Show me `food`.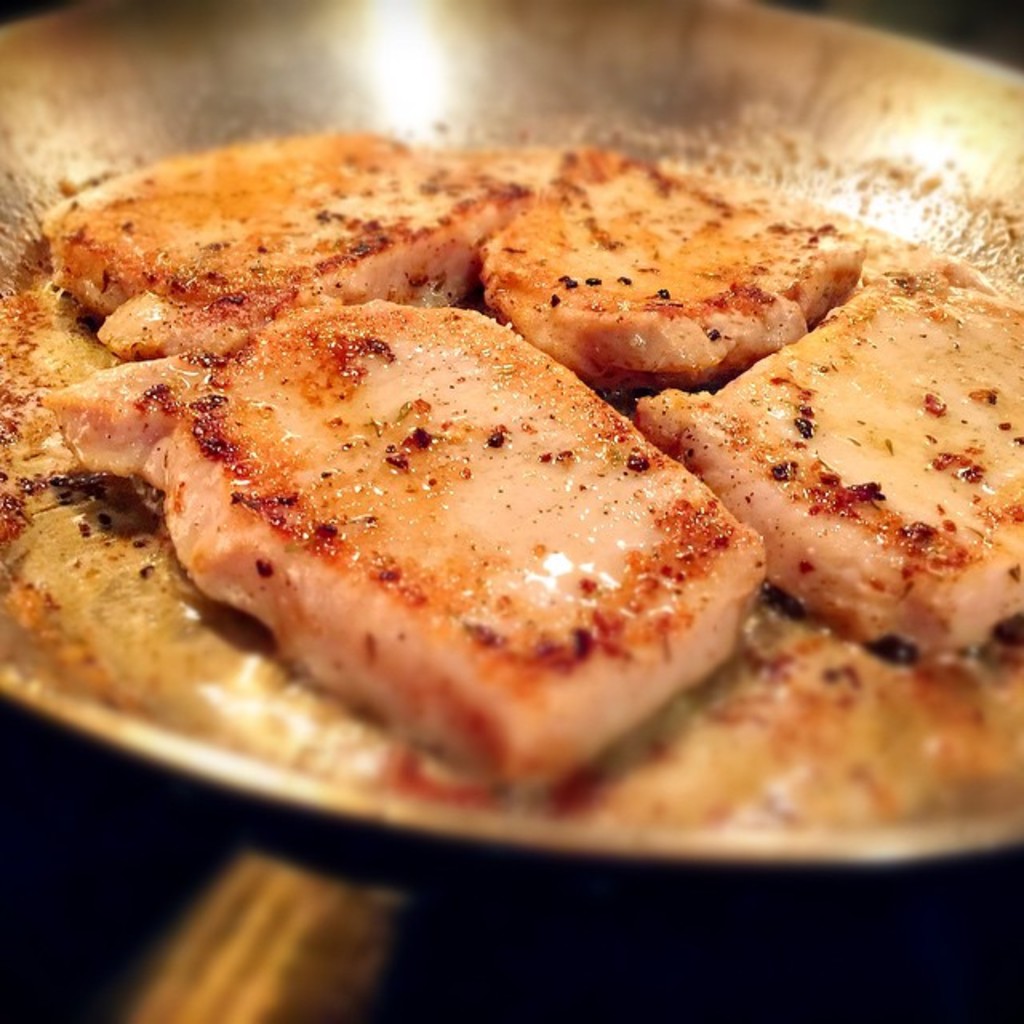
`food` is here: detection(635, 229, 1022, 670).
